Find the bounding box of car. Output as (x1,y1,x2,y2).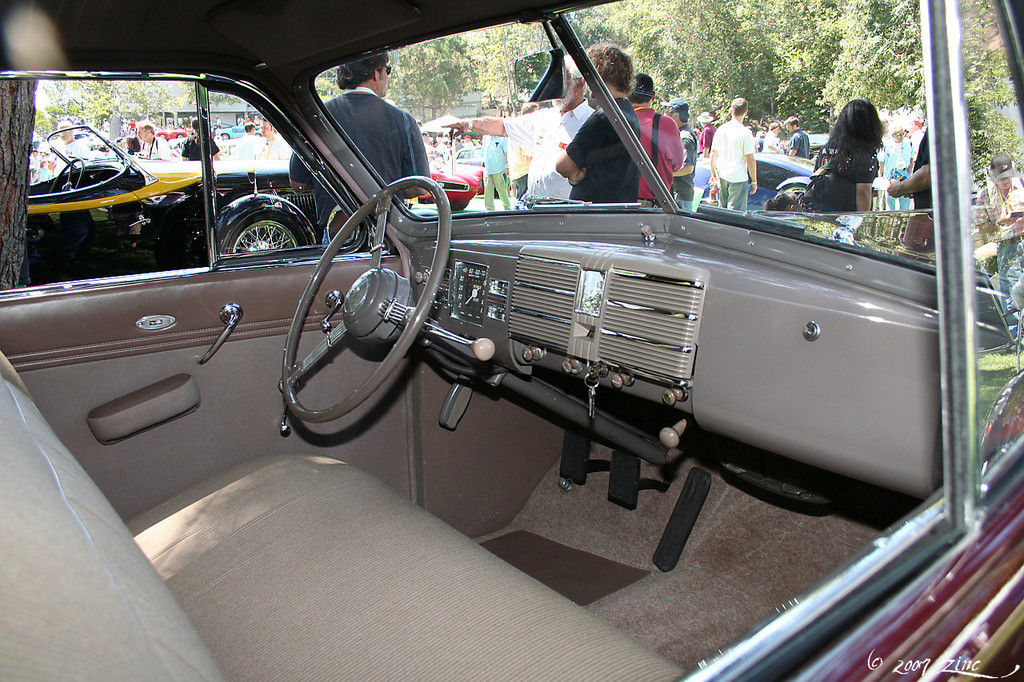
(418,171,478,210).
